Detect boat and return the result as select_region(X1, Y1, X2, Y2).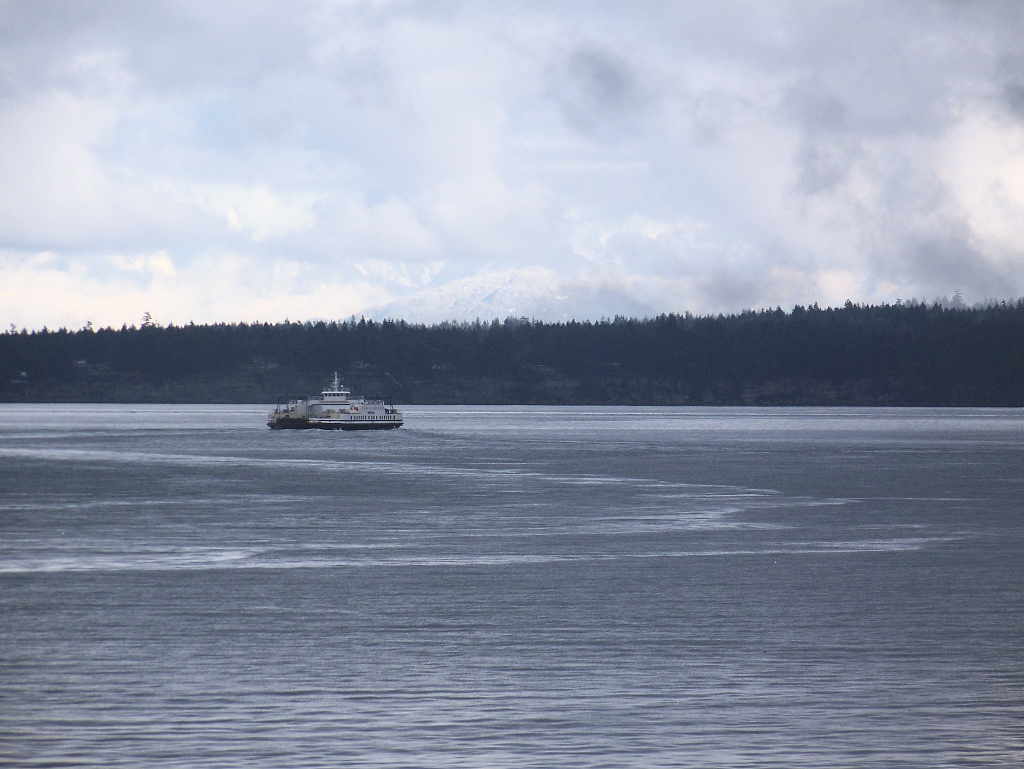
select_region(266, 370, 406, 431).
